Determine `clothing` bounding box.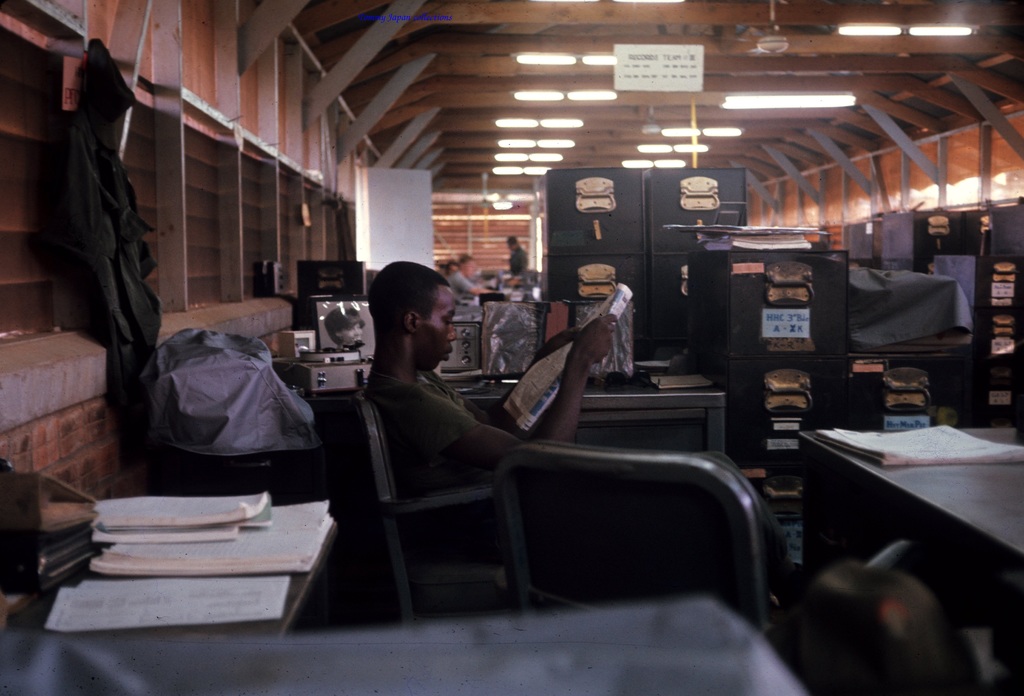
Determined: (left=364, top=358, right=758, bottom=566).
